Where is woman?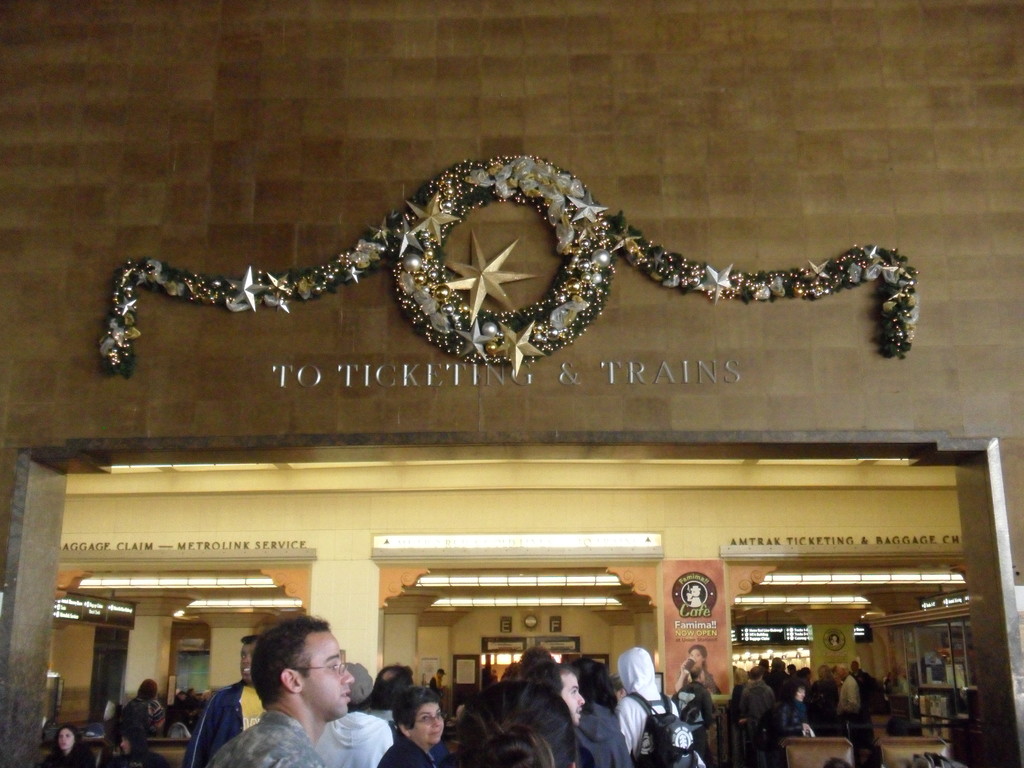
crop(677, 644, 723, 696).
